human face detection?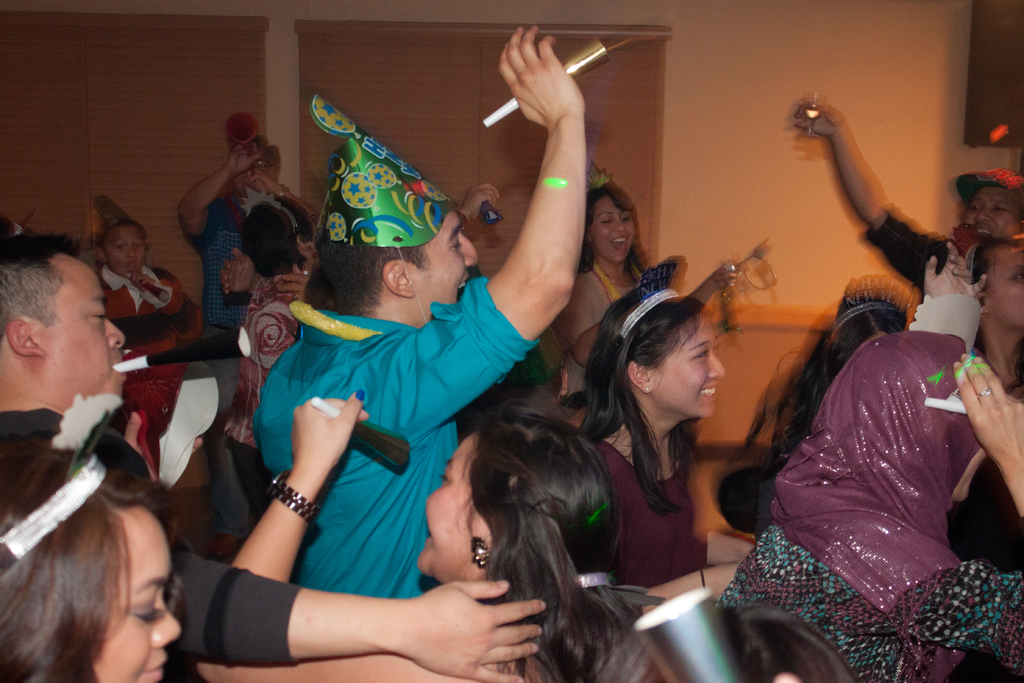
bbox=[87, 503, 181, 682]
